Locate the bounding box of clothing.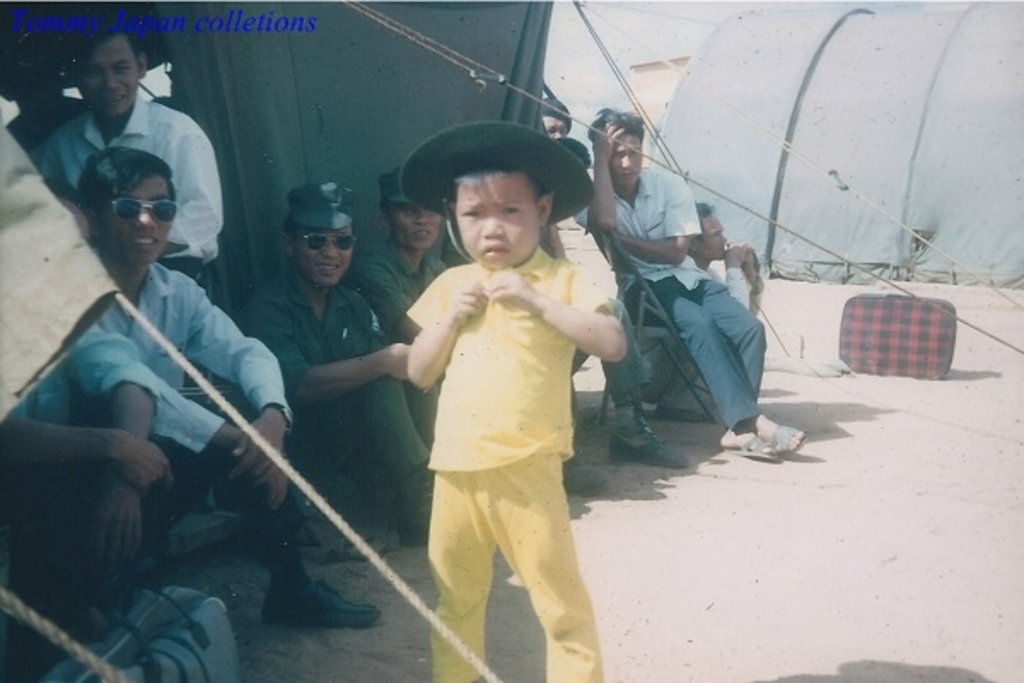
Bounding box: BBox(584, 164, 771, 442).
